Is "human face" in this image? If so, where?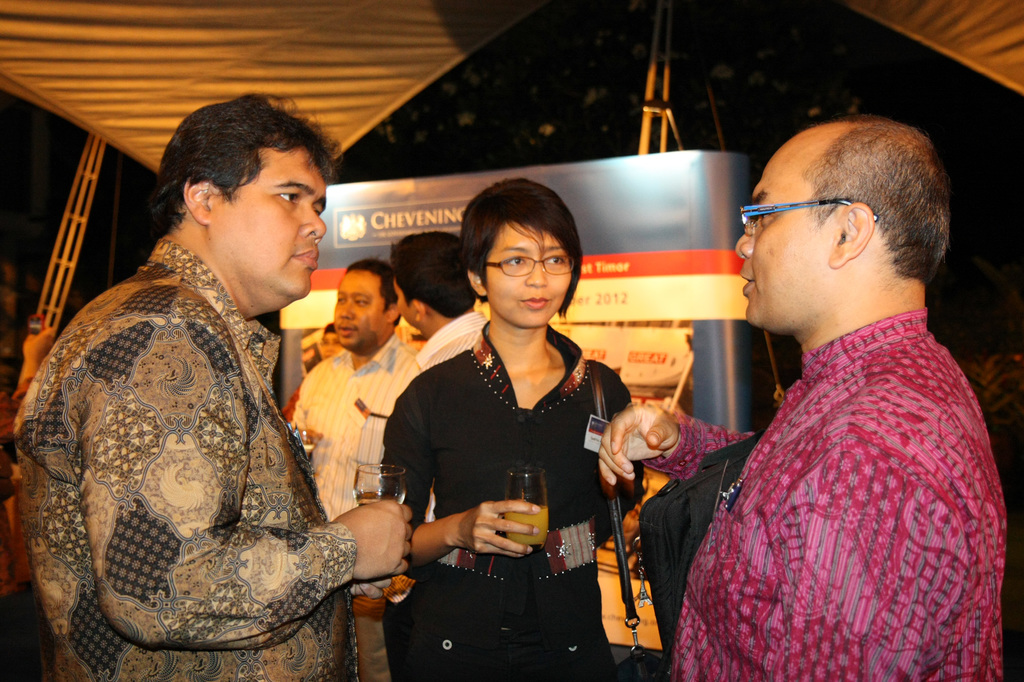
Yes, at pyautogui.locateOnScreen(215, 145, 327, 298).
